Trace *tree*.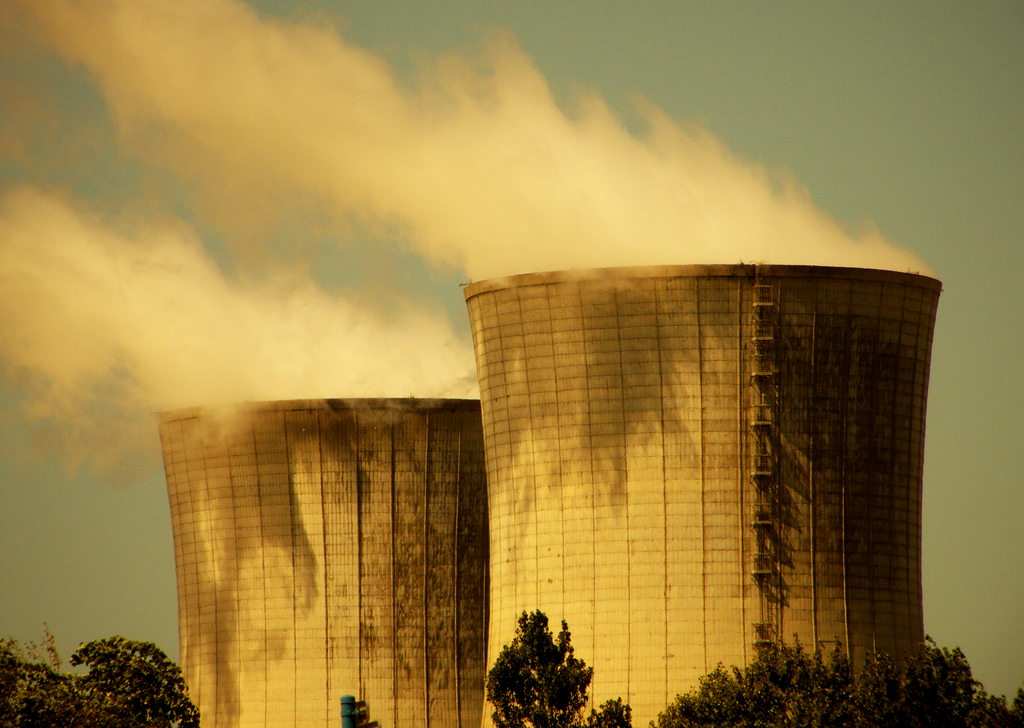
Traced to region(588, 695, 636, 727).
